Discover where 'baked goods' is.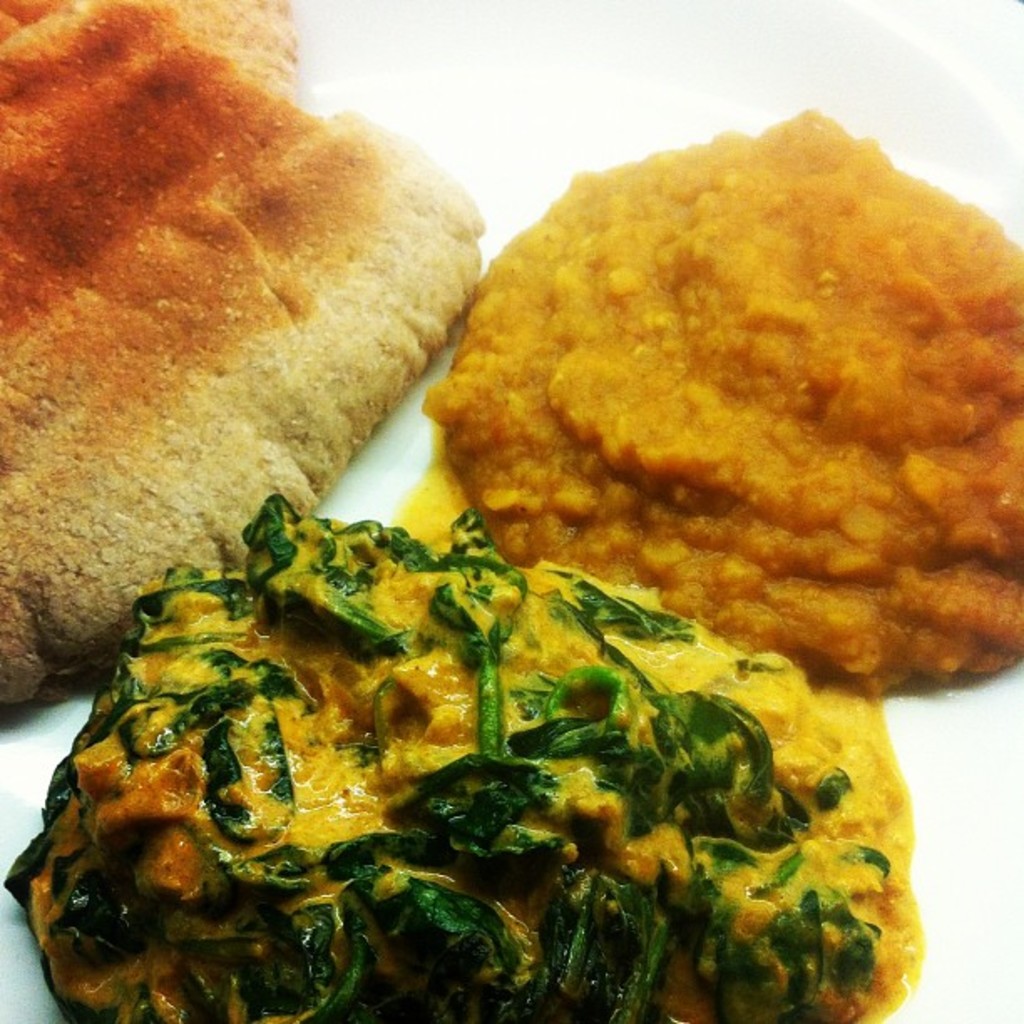
Discovered at x1=0, y1=0, x2=485, y2=714.
